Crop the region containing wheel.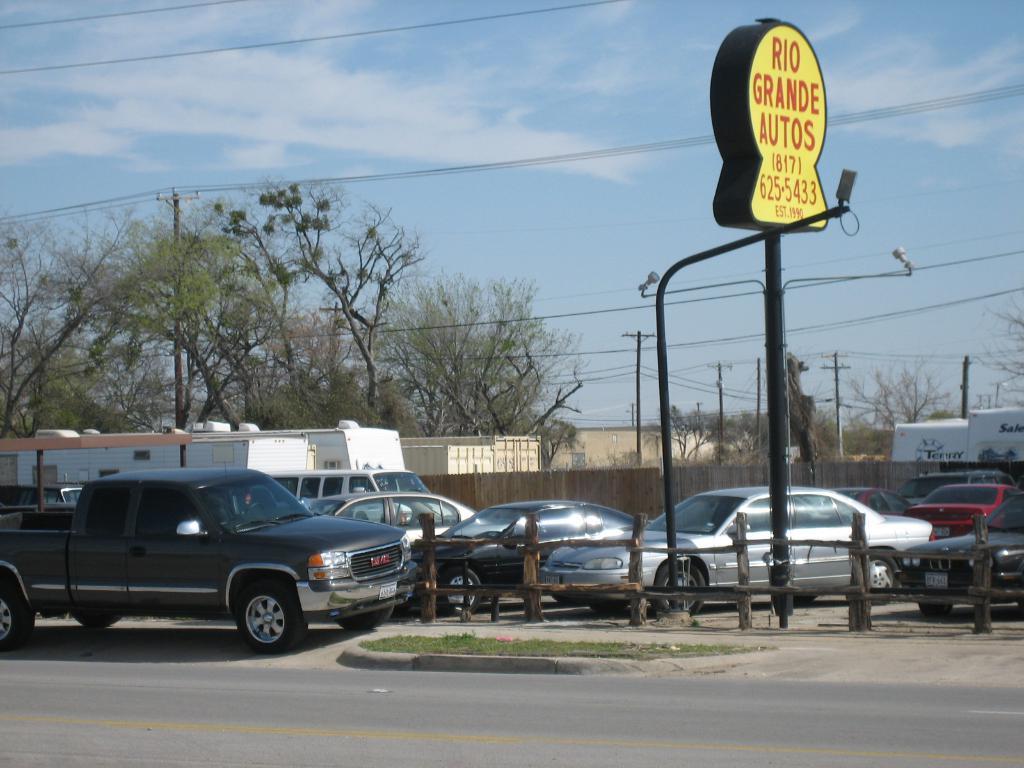
Crop region: box=[655, 558, 706, 621].
